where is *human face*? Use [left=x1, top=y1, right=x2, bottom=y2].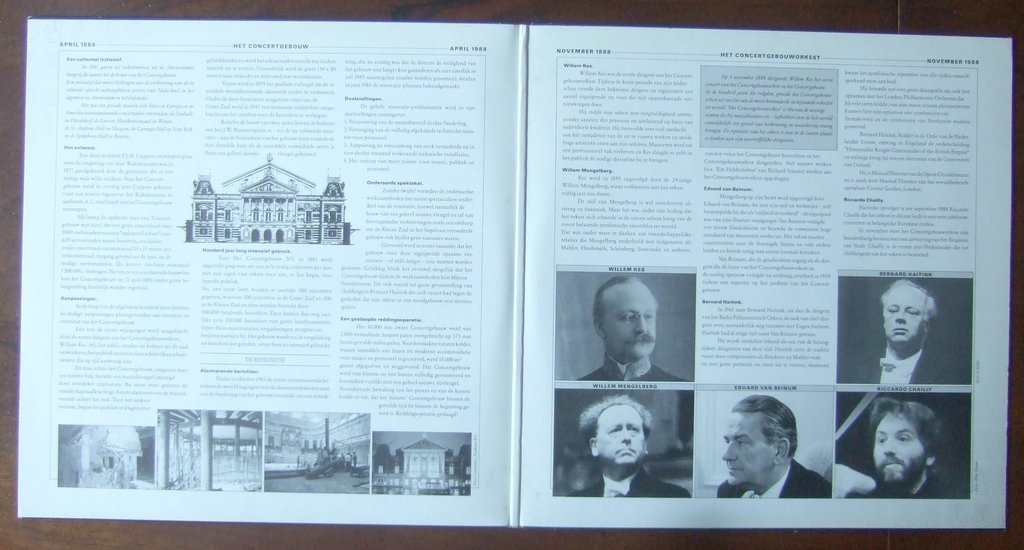
[left=721, top=408, right=774, bottom=485].
